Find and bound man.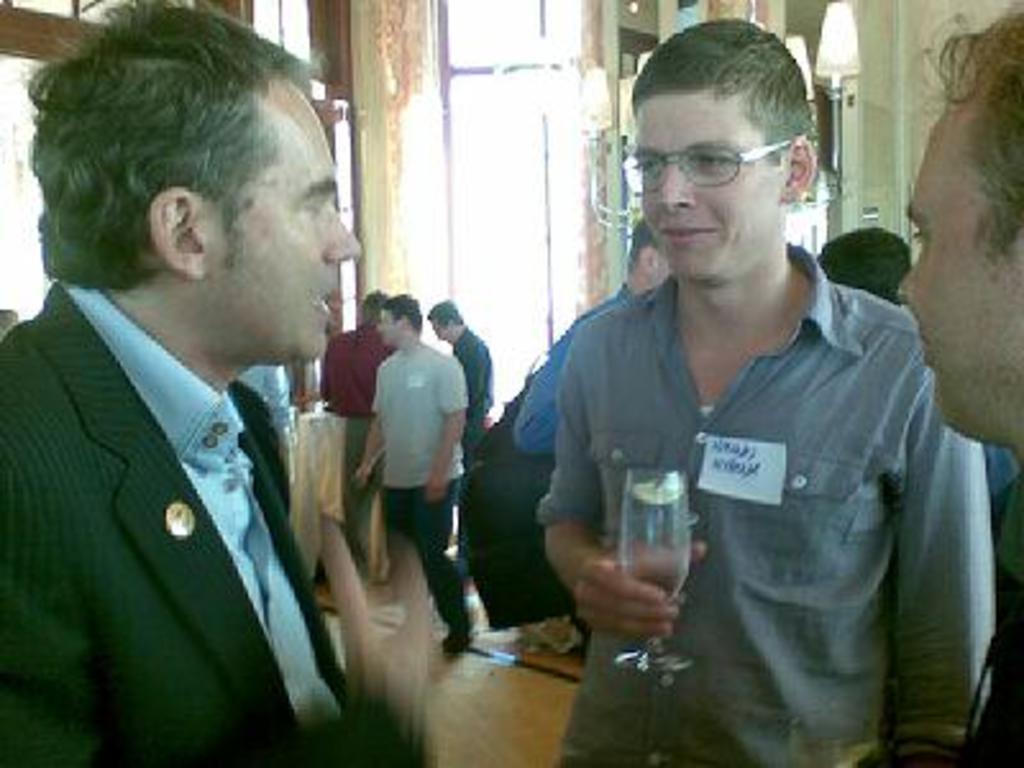
Bound: {"left": 425, "top": 302, "right": 494, "bottom": 589}.
